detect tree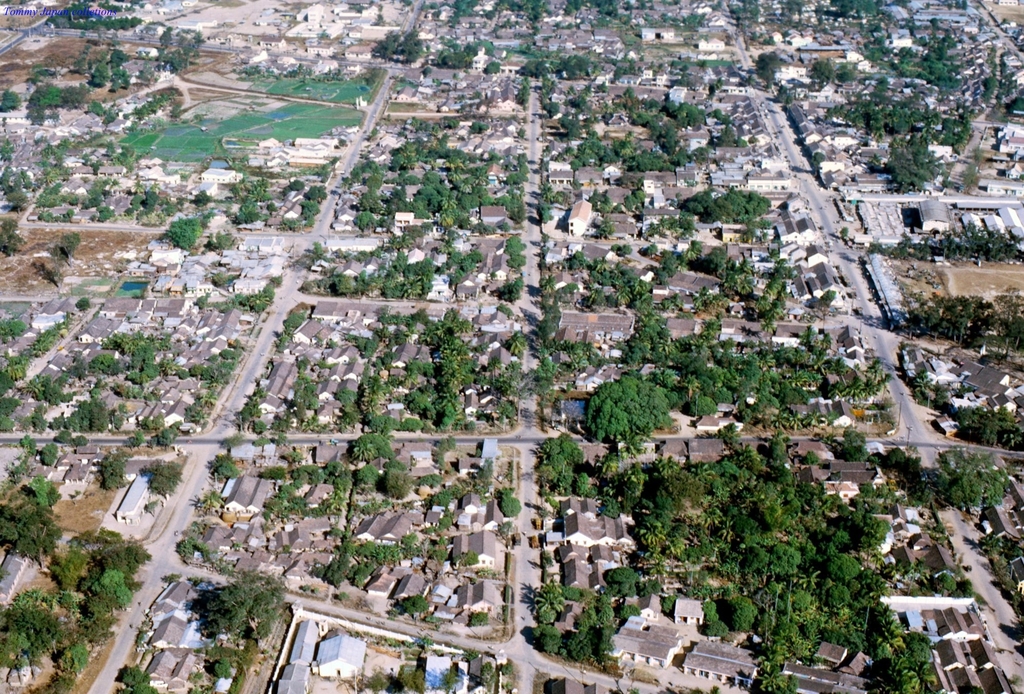
x1=38 y1=211 x2=71 y2=225
